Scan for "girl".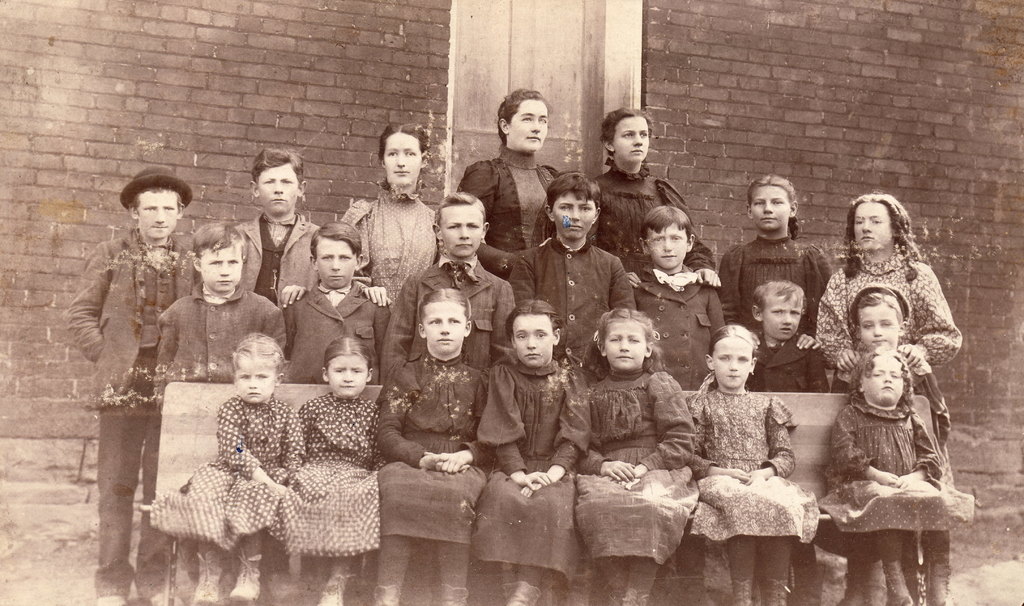
Scan result: box(808, 194, 960, 605).
